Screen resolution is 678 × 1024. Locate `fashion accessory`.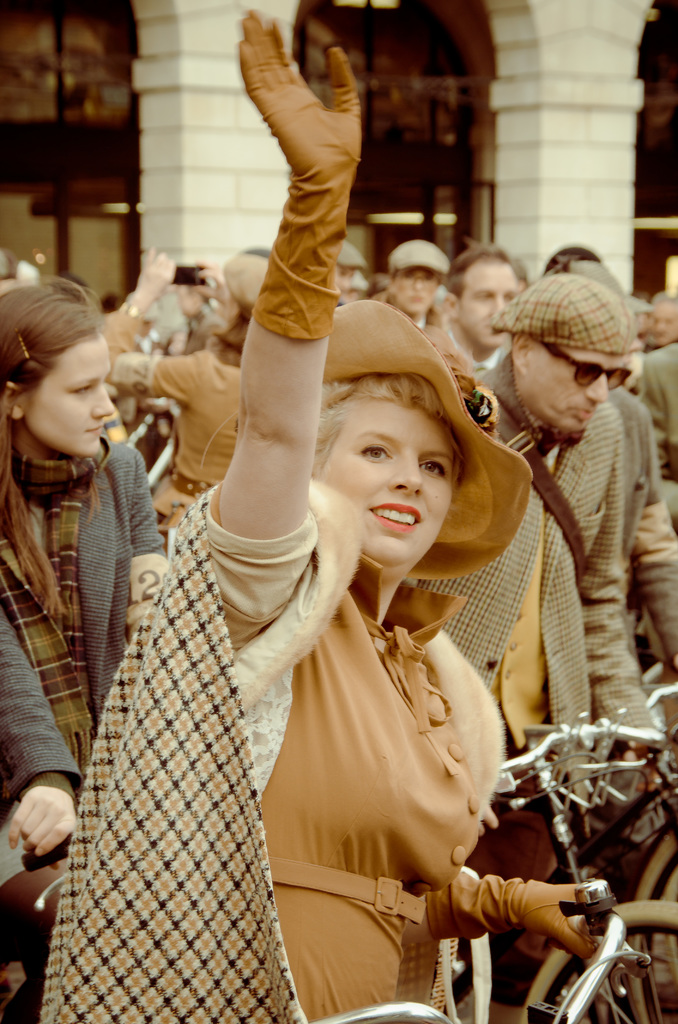
167, 462, 214, 497.
